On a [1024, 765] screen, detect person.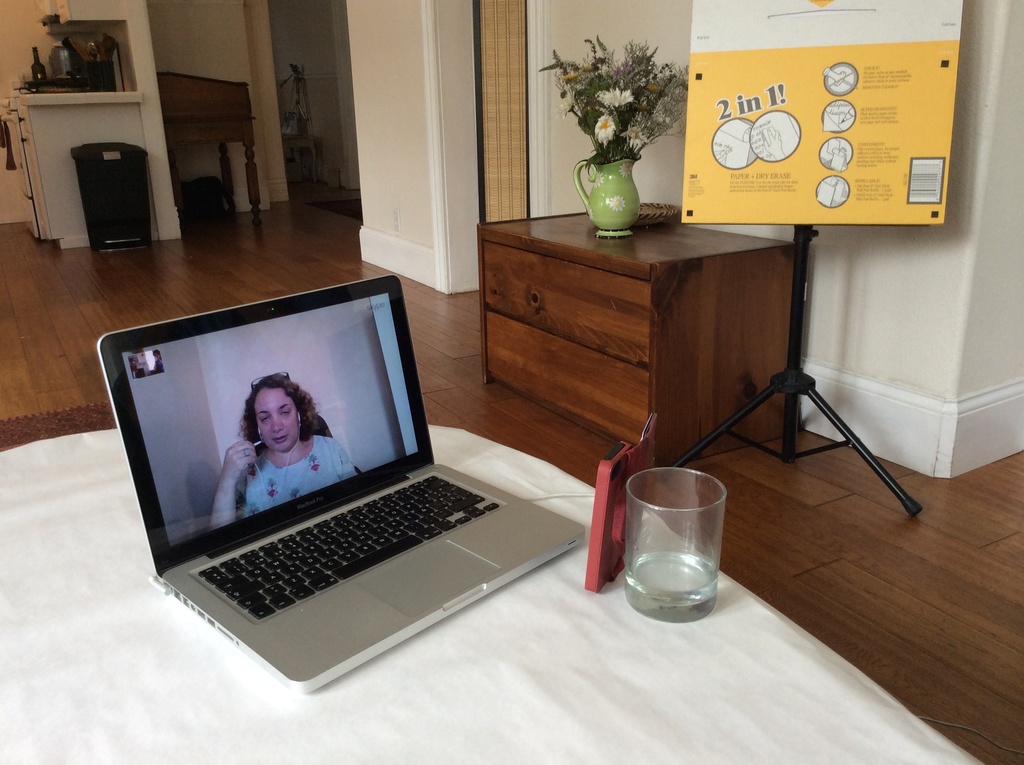
212,367,358,531.
